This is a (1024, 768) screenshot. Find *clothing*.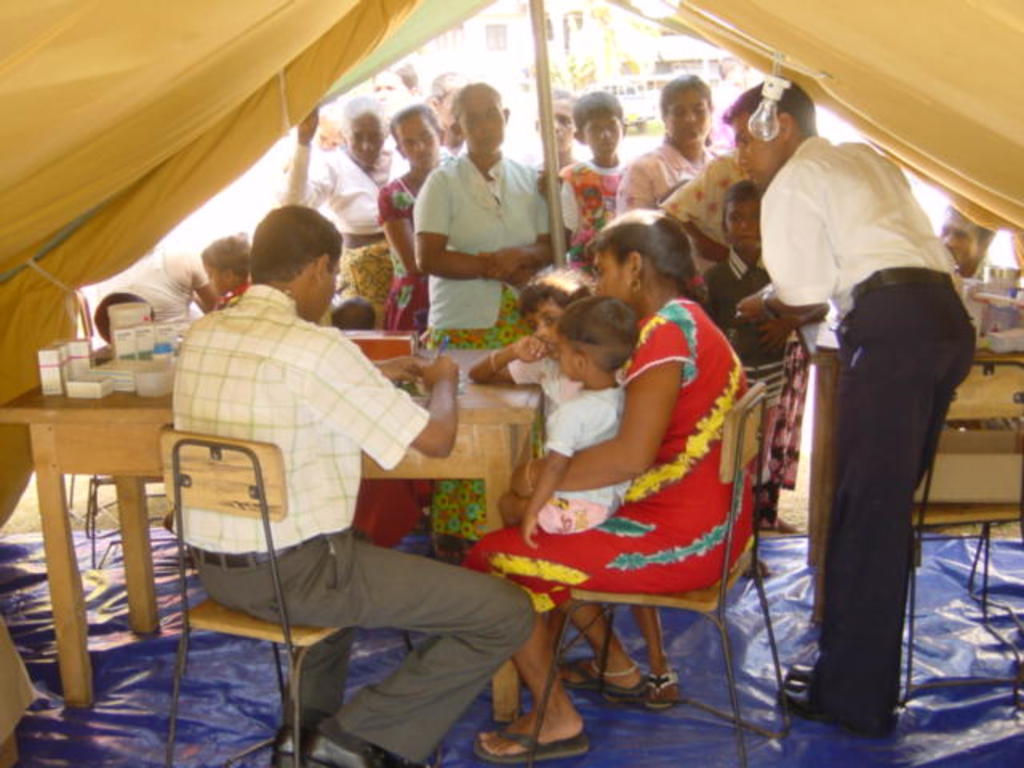
Bounding box: box=[558, 160, 627, 254].
